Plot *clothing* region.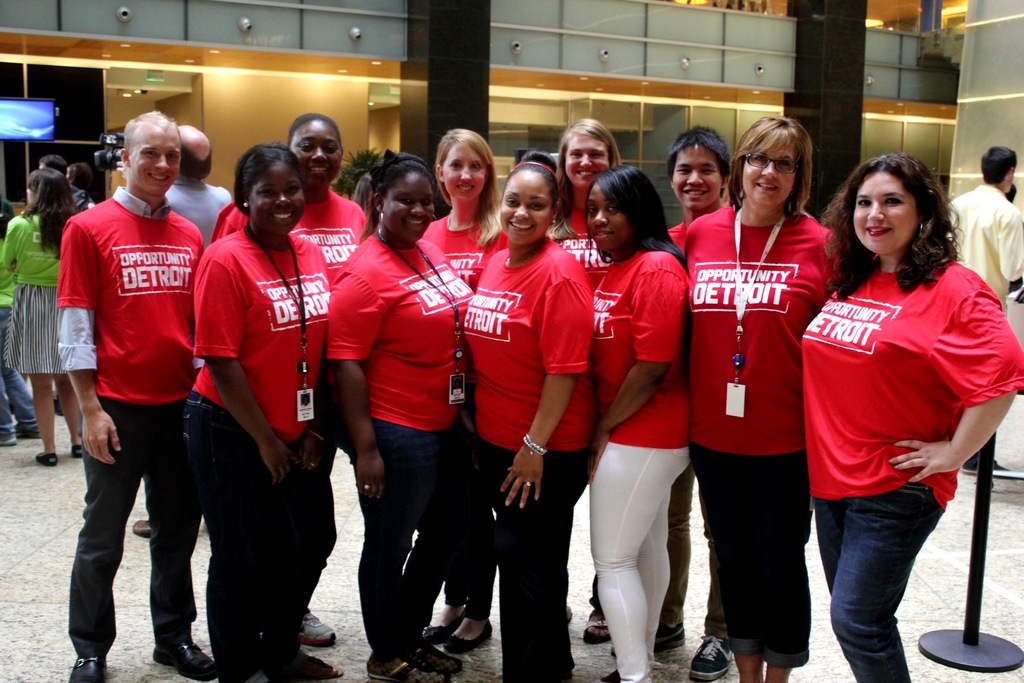
Plotted at <box>586,247,694,675</box>.
